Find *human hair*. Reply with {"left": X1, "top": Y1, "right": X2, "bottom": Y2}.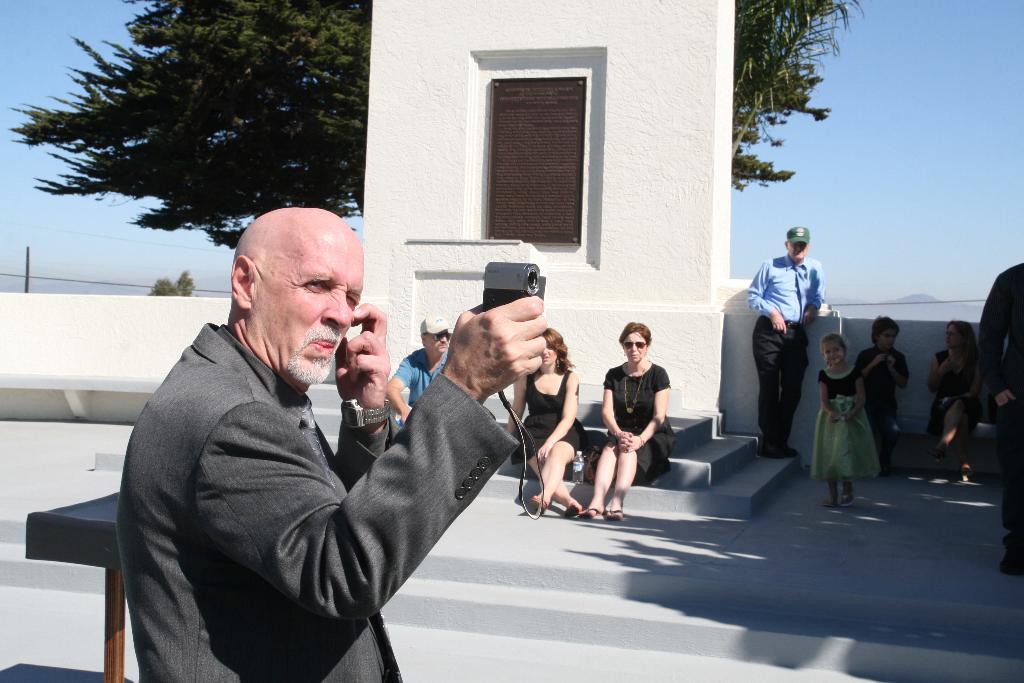
{"left": 820, "top": 333, "right": 846, "bottom": 355}.
